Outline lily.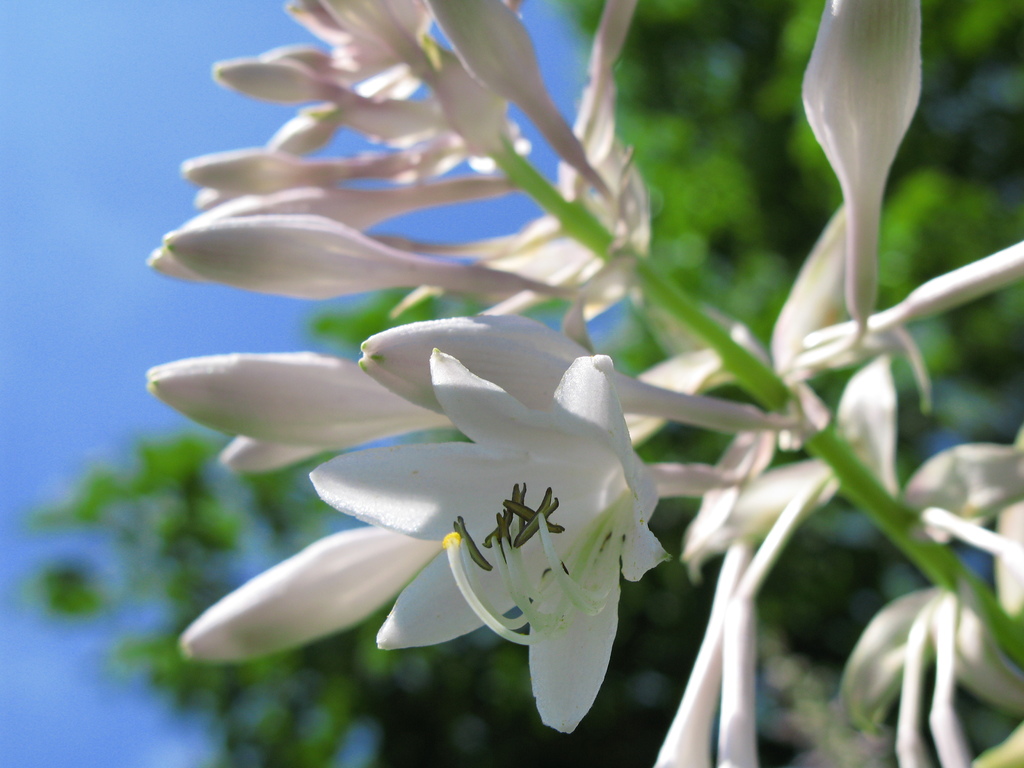
Outline: box=[307, 351, 673, 736].
